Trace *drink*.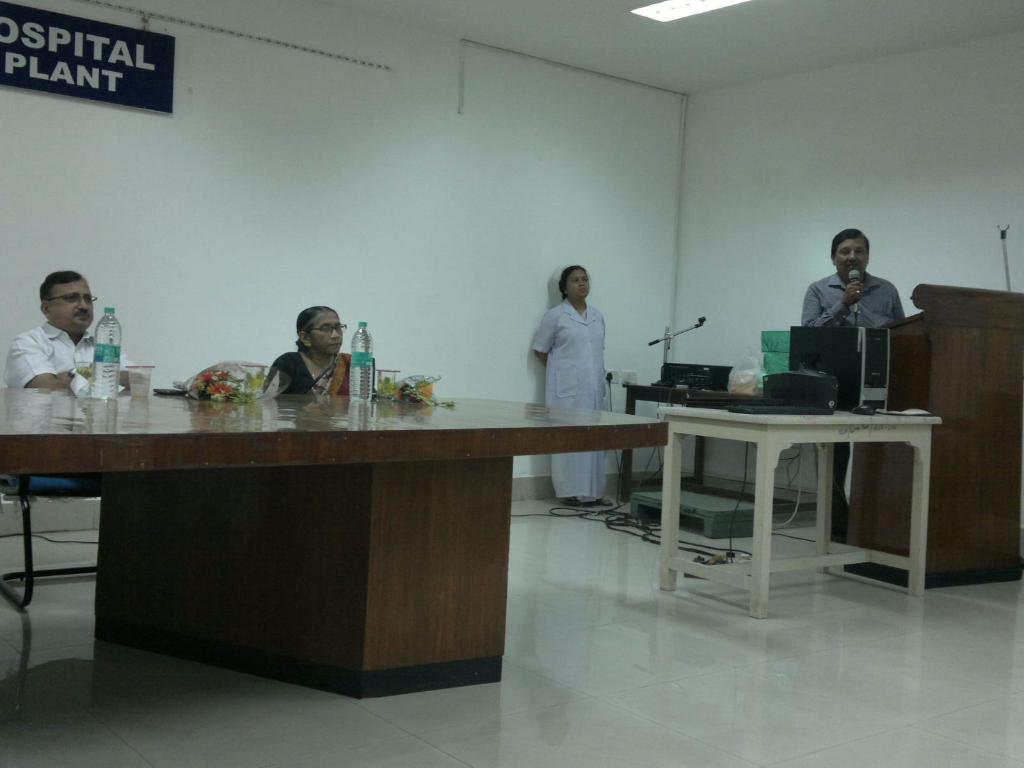
Traced to <region>87, 302, 124, 398</region>.
